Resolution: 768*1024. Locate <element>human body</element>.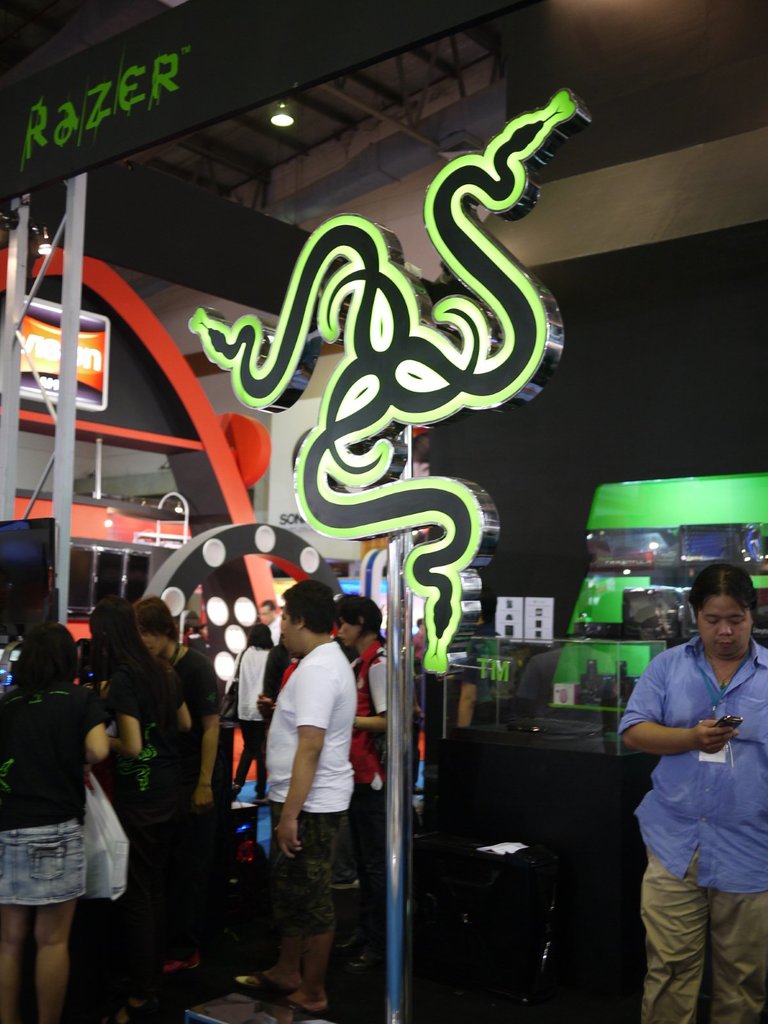
Rect(96, 606, 170, 931).
